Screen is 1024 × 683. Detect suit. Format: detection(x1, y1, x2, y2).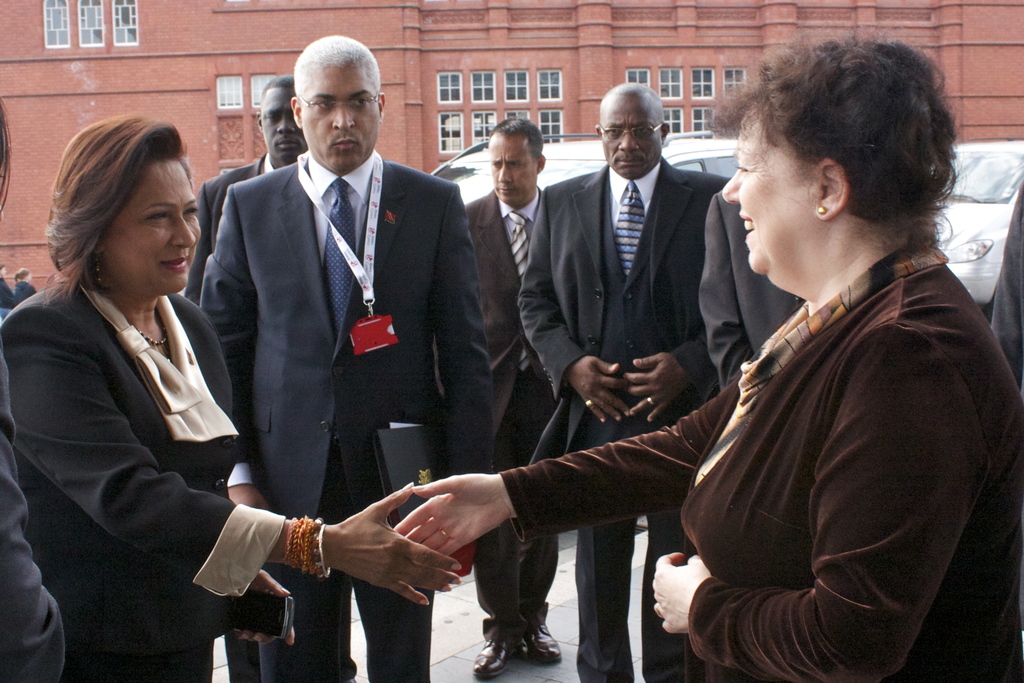
detection(509, 162, 729, 682).
